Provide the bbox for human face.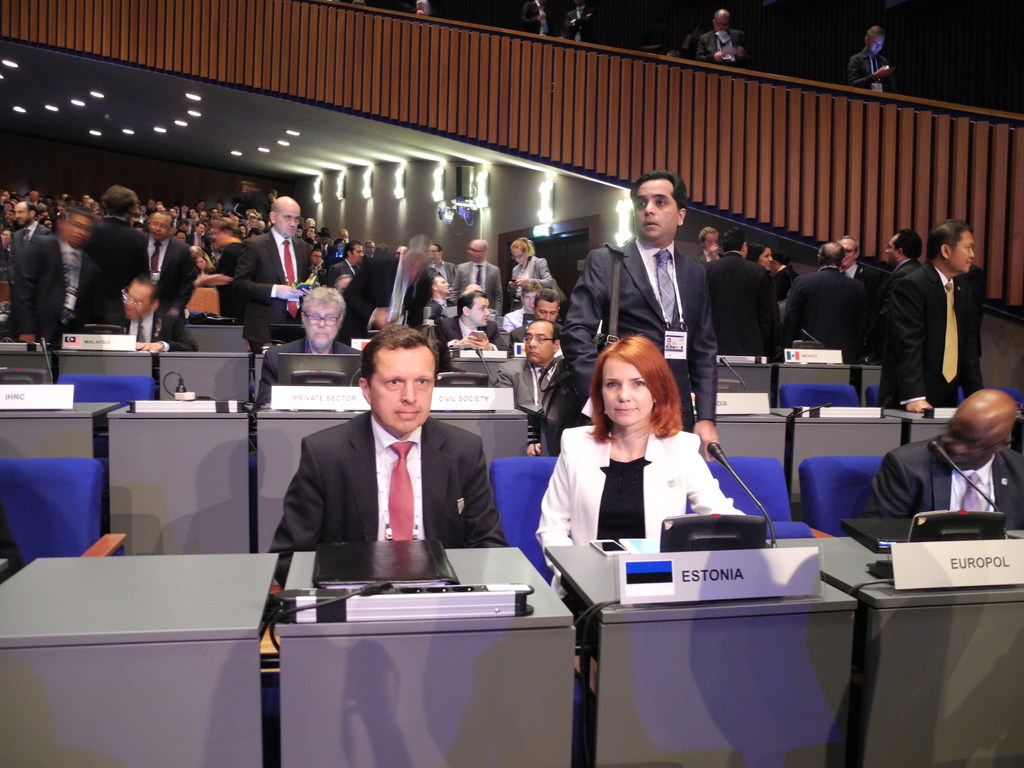
939,410,993,465.
